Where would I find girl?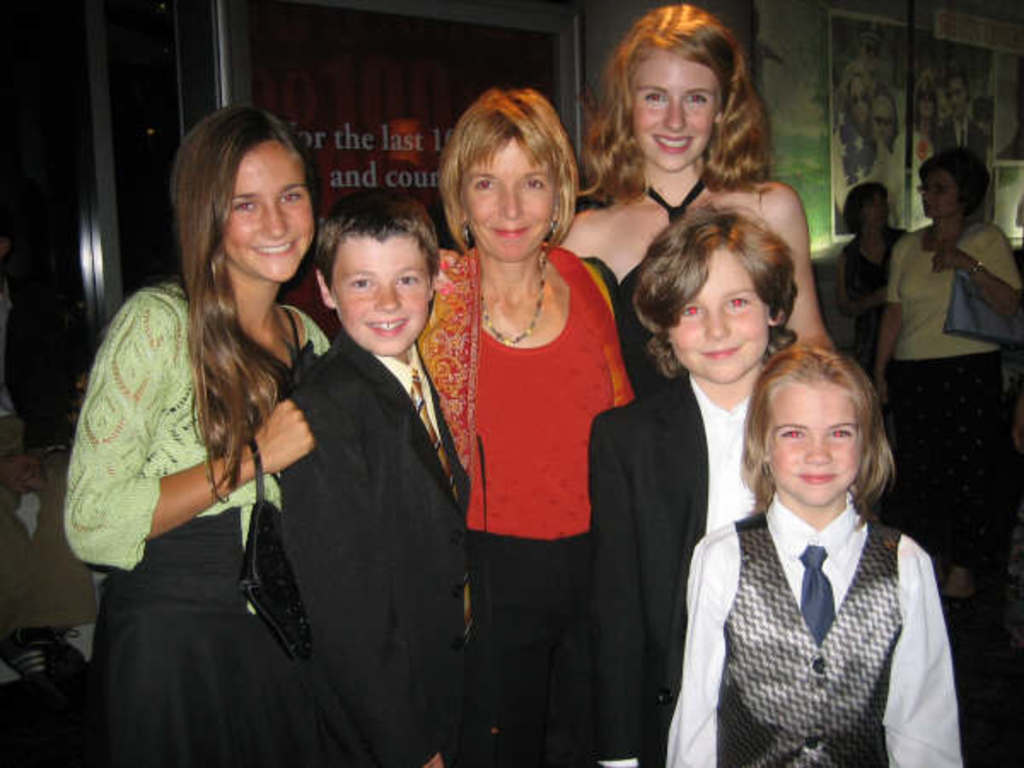
At box=[551, 2, 836, 396].
